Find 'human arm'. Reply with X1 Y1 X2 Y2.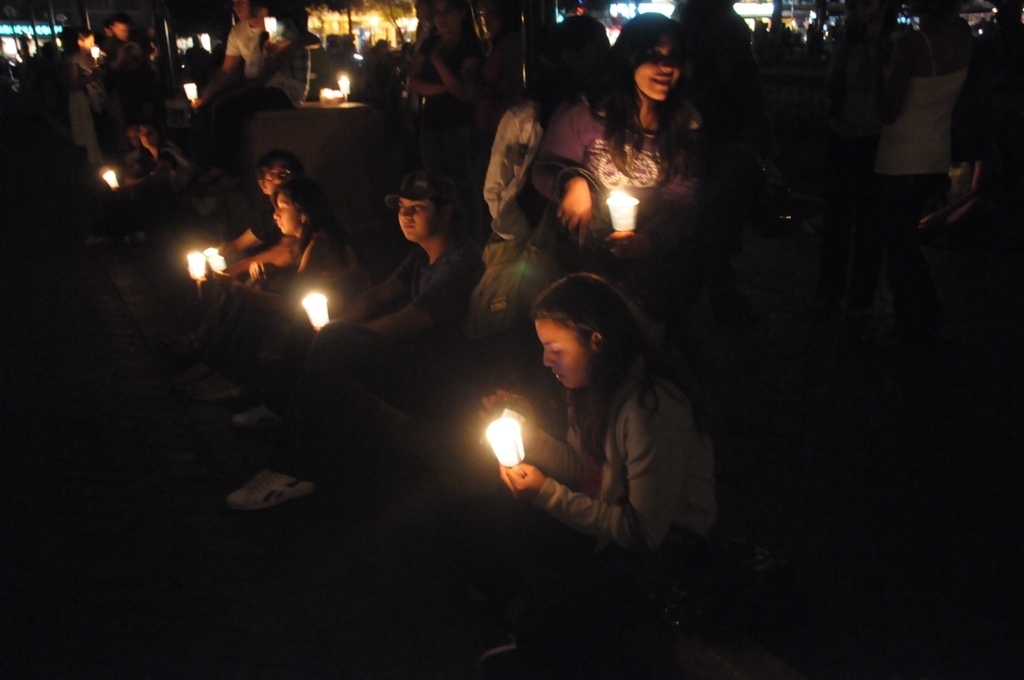
218 27 240 72.
